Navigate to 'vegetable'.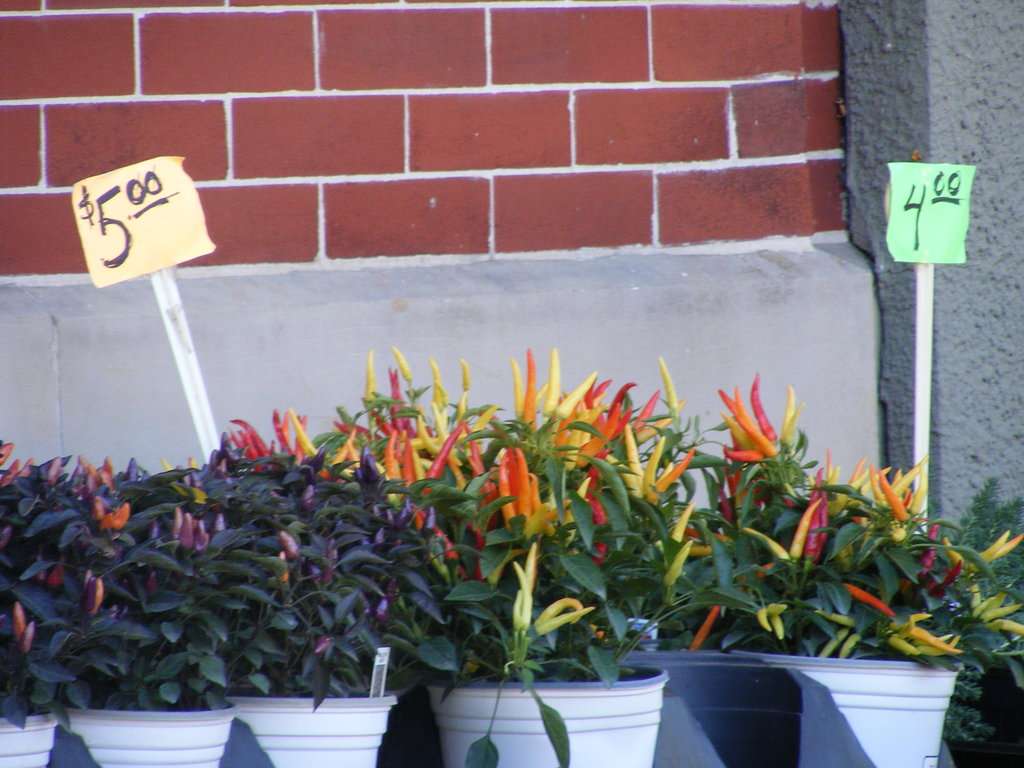
Navigation target: 179/506/227/554.
